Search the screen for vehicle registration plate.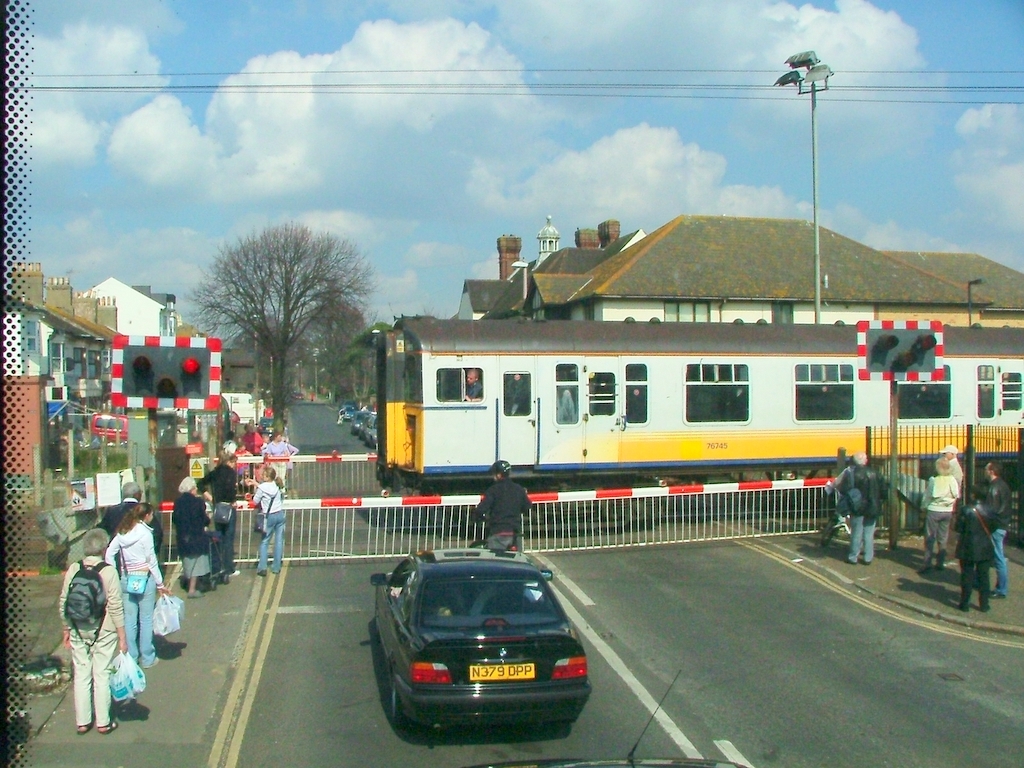
Found at [471, 658, 535, 683].
